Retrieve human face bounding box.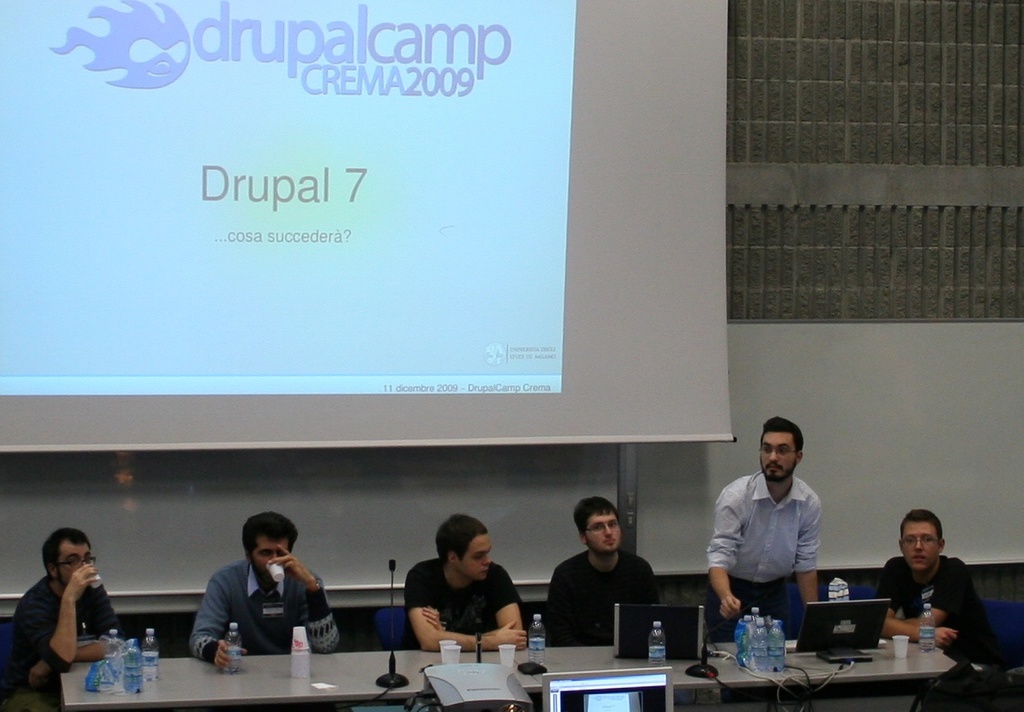
Bounding box: [x1=583, y1=510, x2=621, y2=557].
